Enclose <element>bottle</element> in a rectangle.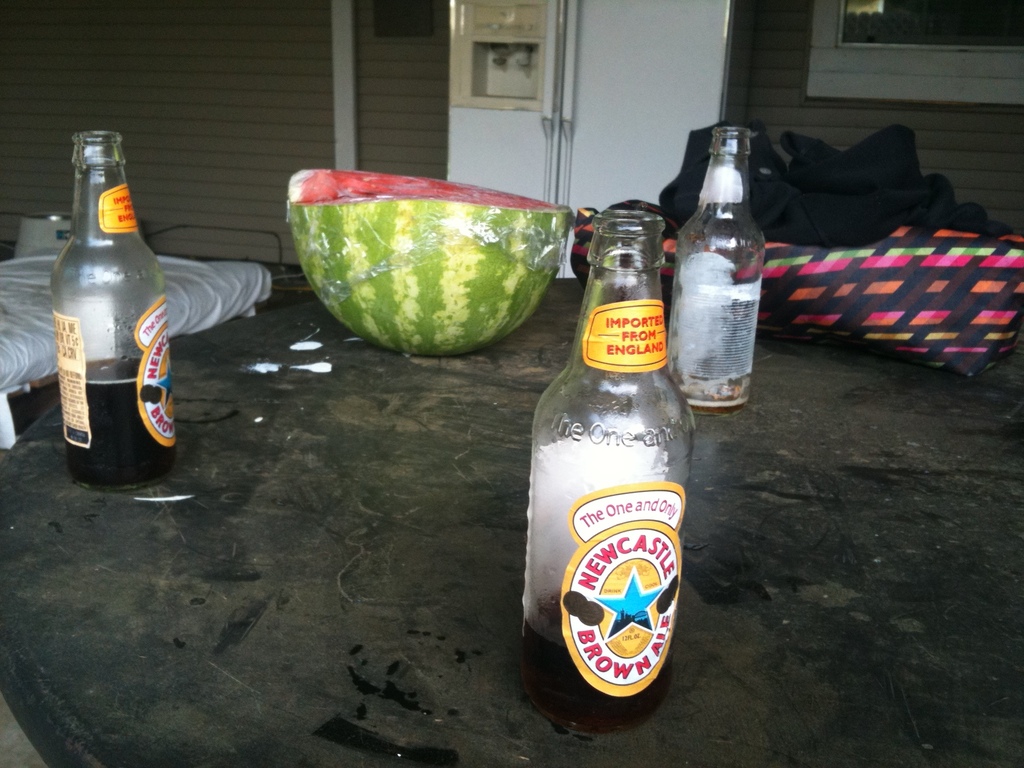
(x1=668, y1=124, x2=762, y2=404).
